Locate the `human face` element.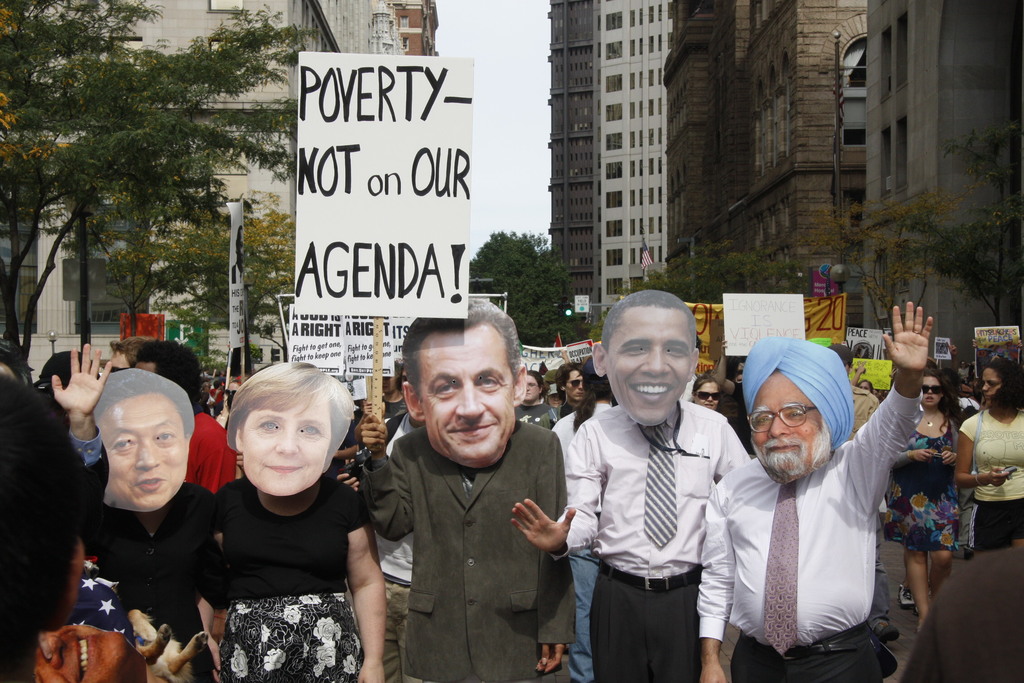
Element bbox: bbox(88, 389, 188, 515).
